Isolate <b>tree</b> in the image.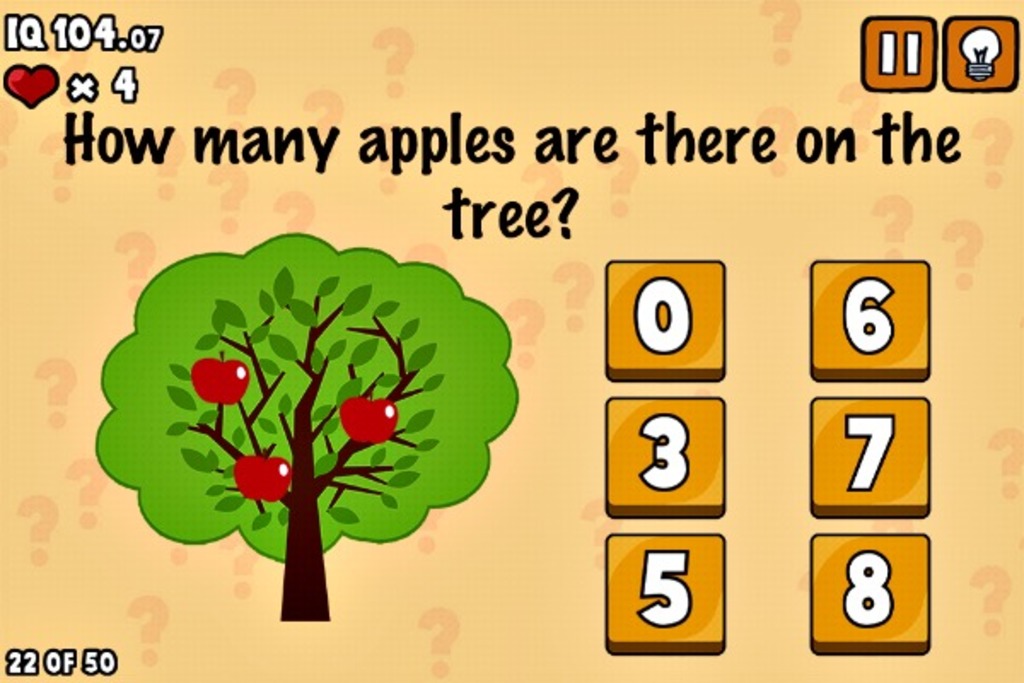
Isolated region: bbox=[90, 232, 521, 630].
